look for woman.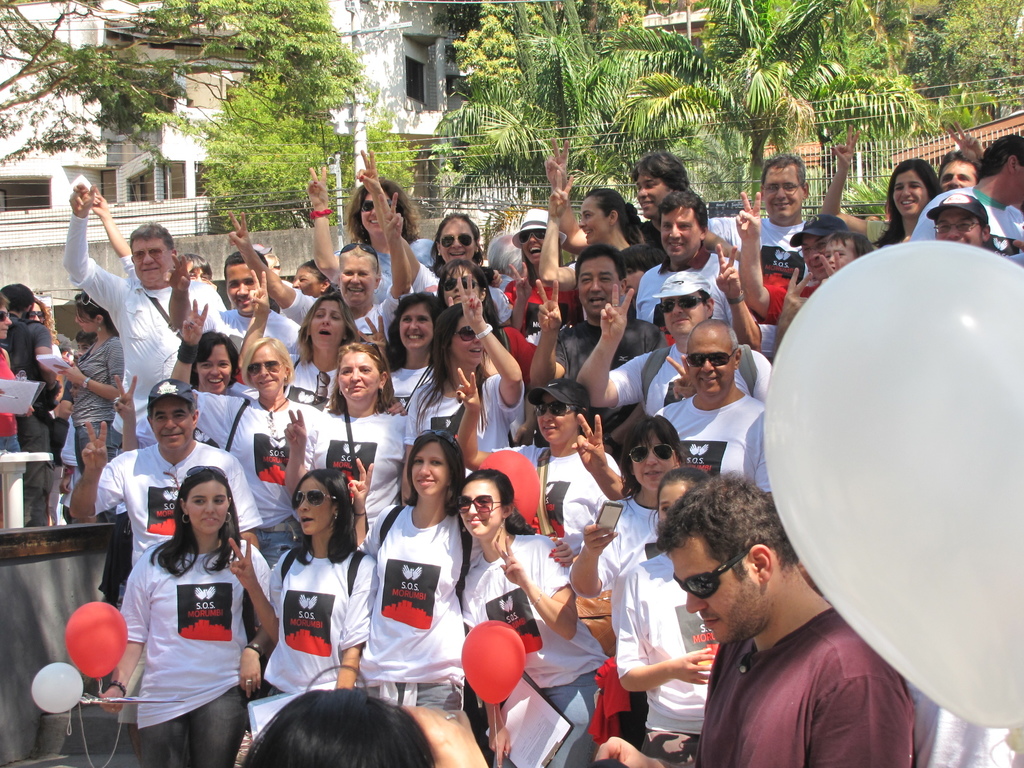
Found: <box>246,652,486,767</box>.
